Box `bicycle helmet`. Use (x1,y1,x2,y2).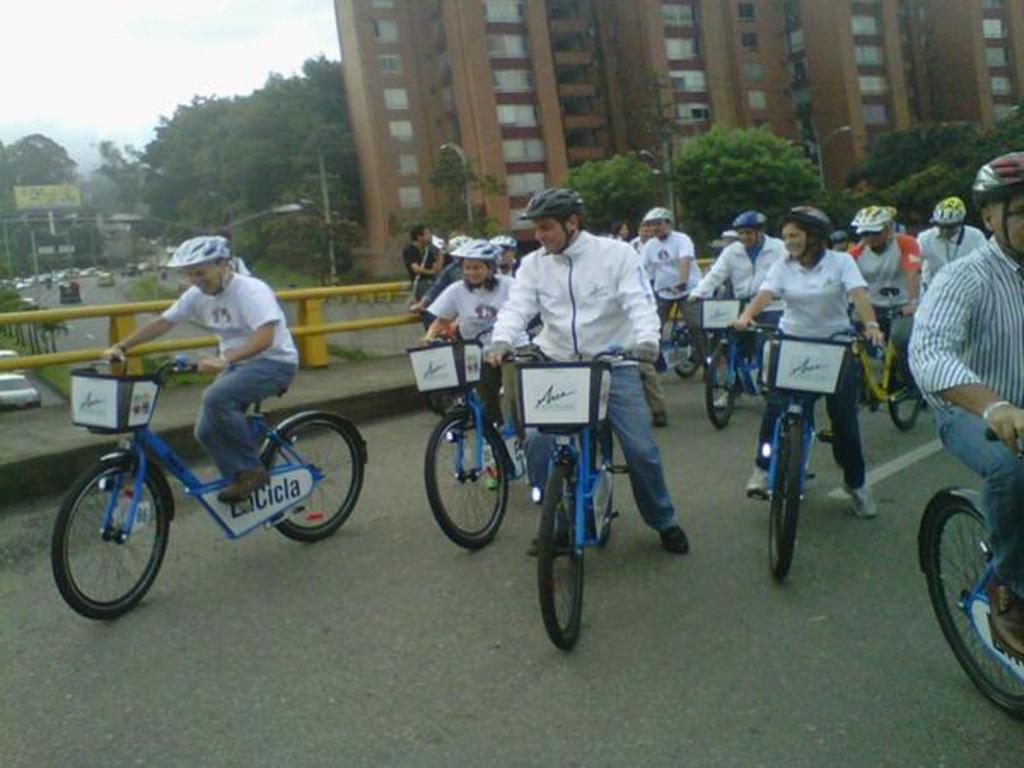
(788,205,829,229).
